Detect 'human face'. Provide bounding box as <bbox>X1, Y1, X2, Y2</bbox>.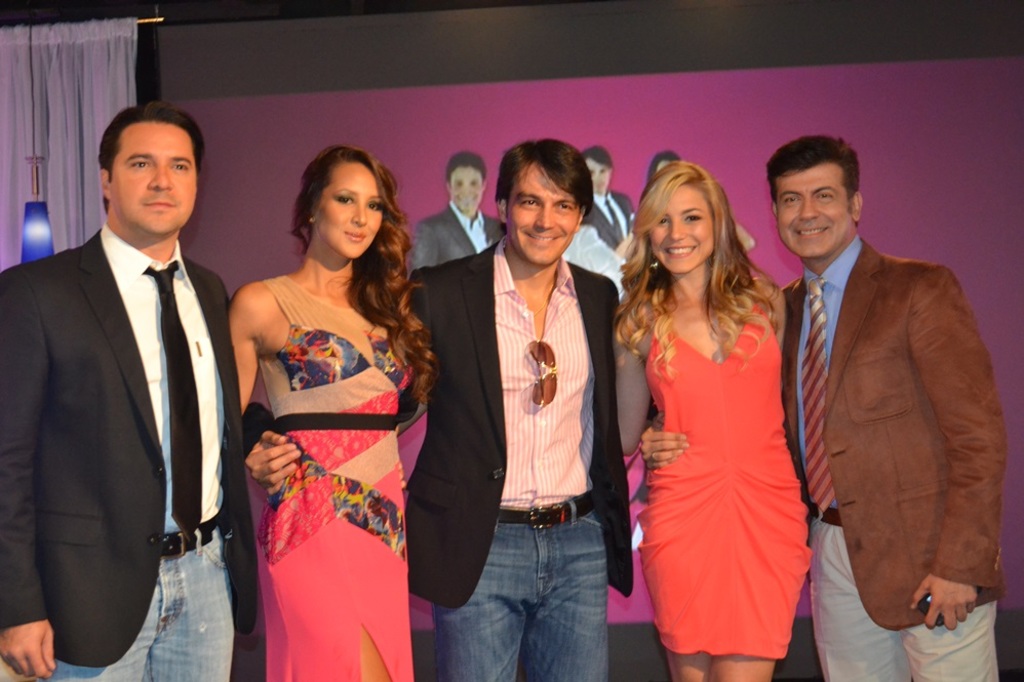
<bbox>450, 166, 479, 218</bbox>.
